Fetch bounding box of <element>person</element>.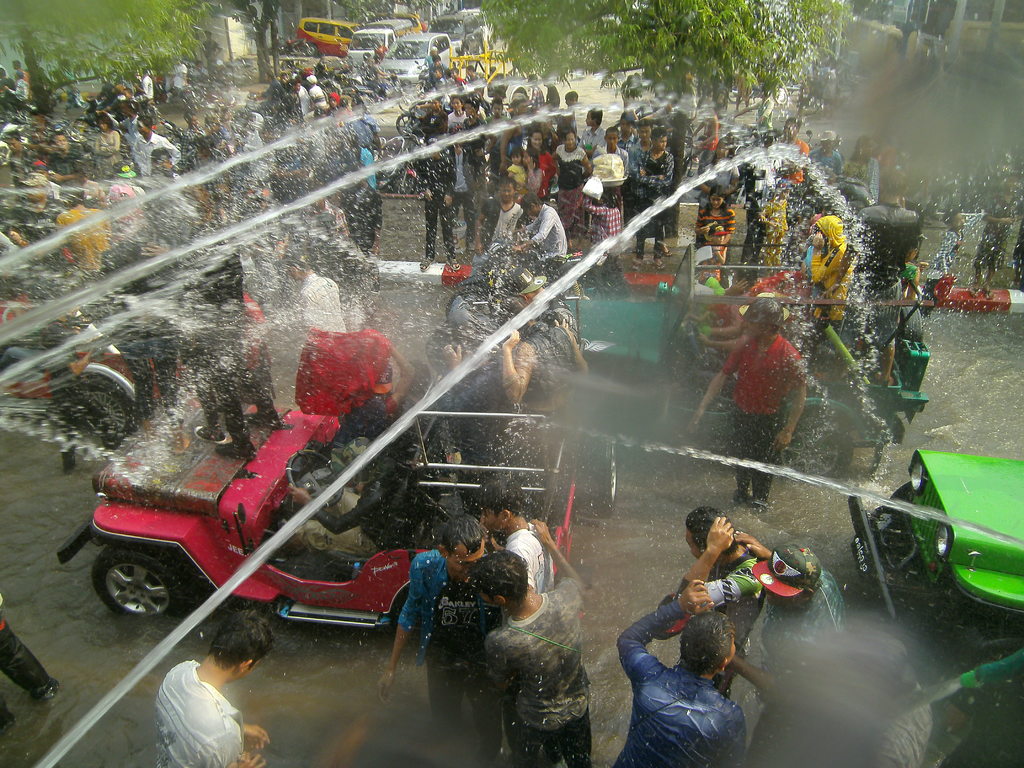
Bbox: [722,531,851,700].
